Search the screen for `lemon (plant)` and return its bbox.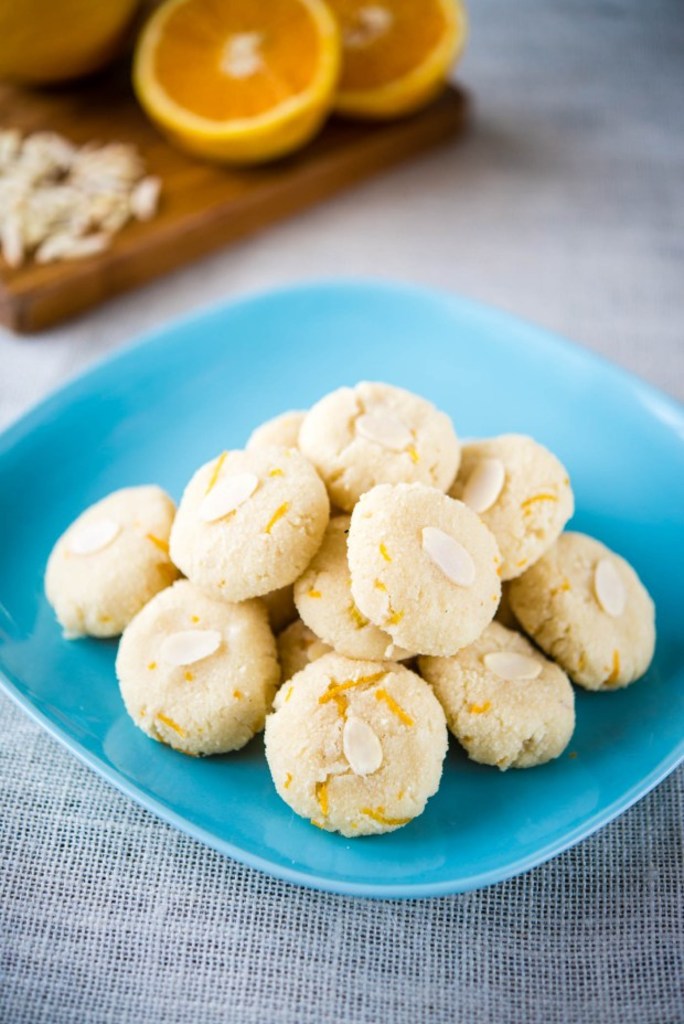
Found: <region>127, 7, 342, 163</region>.
